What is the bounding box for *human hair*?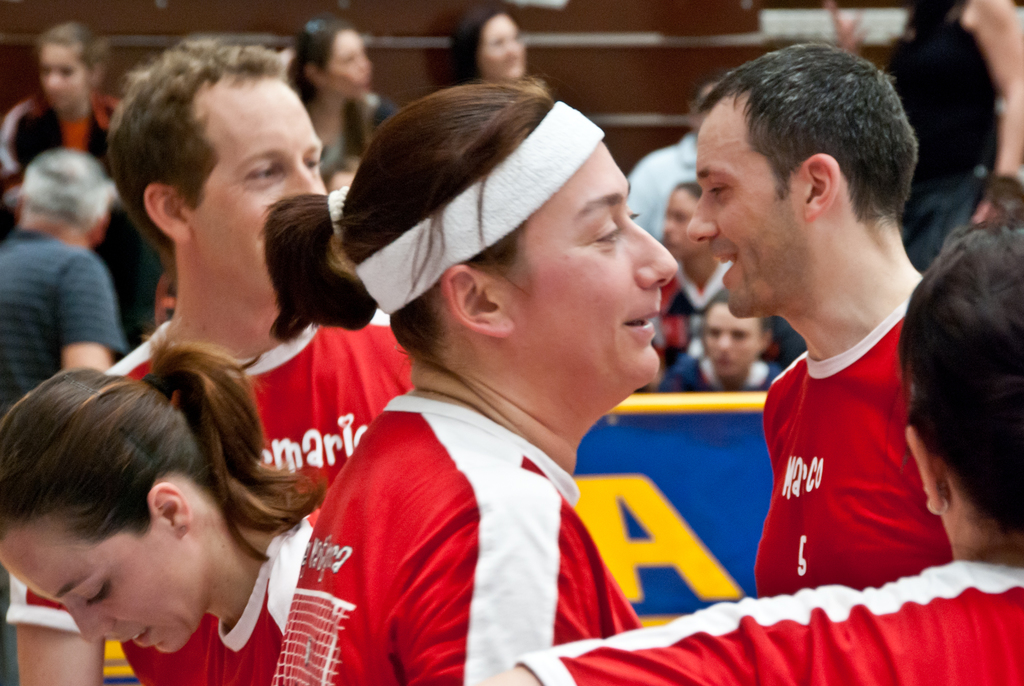
<bbox>18, 151, 116, 235</bbox>.
